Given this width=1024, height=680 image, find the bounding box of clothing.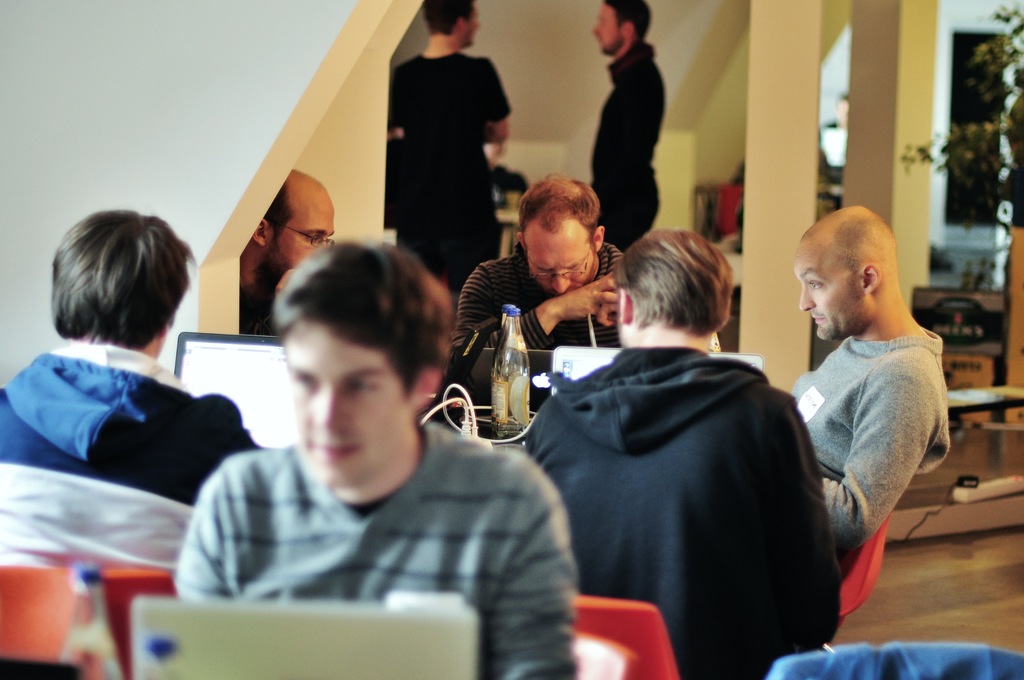
455, 230, 621, 348.
